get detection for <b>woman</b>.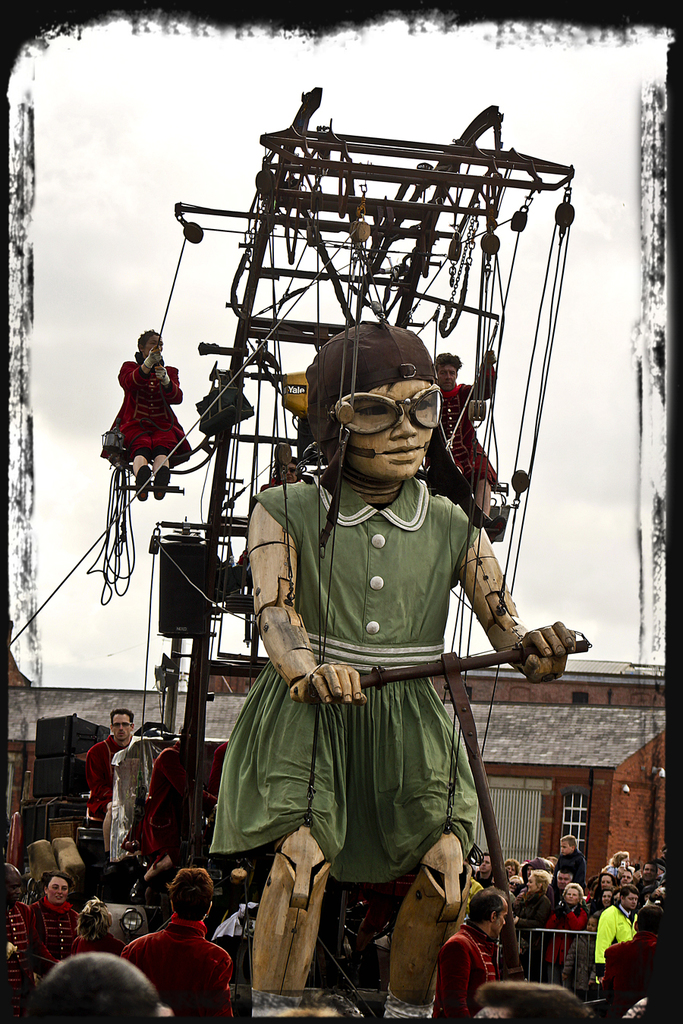
Detection: region(597, 884, 608, 909).
